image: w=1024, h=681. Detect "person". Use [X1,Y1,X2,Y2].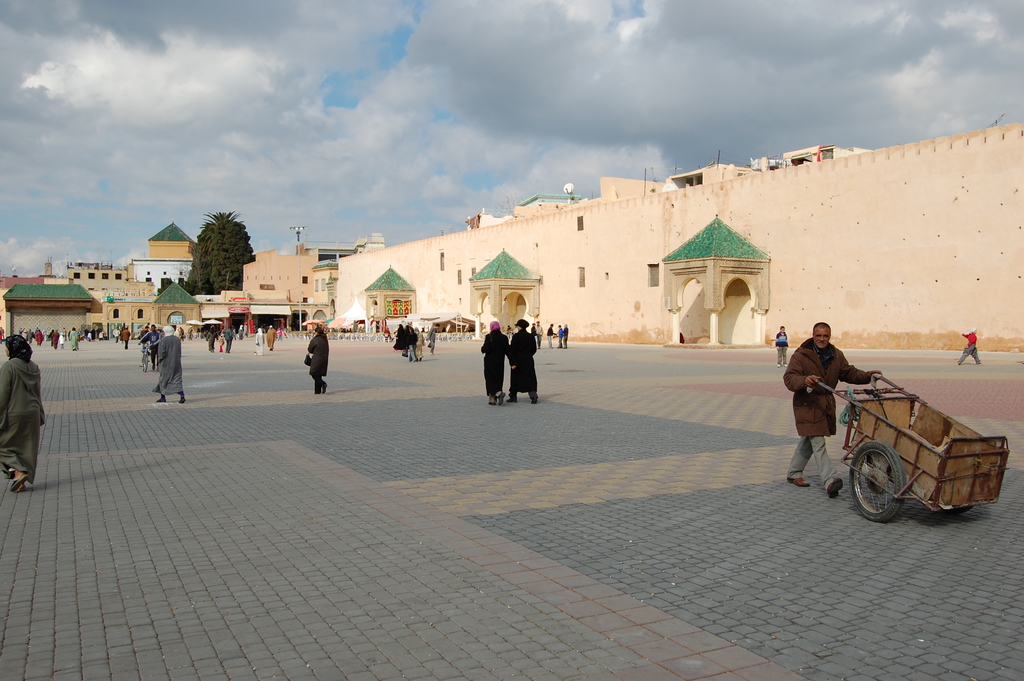
[149,321,185,406].
